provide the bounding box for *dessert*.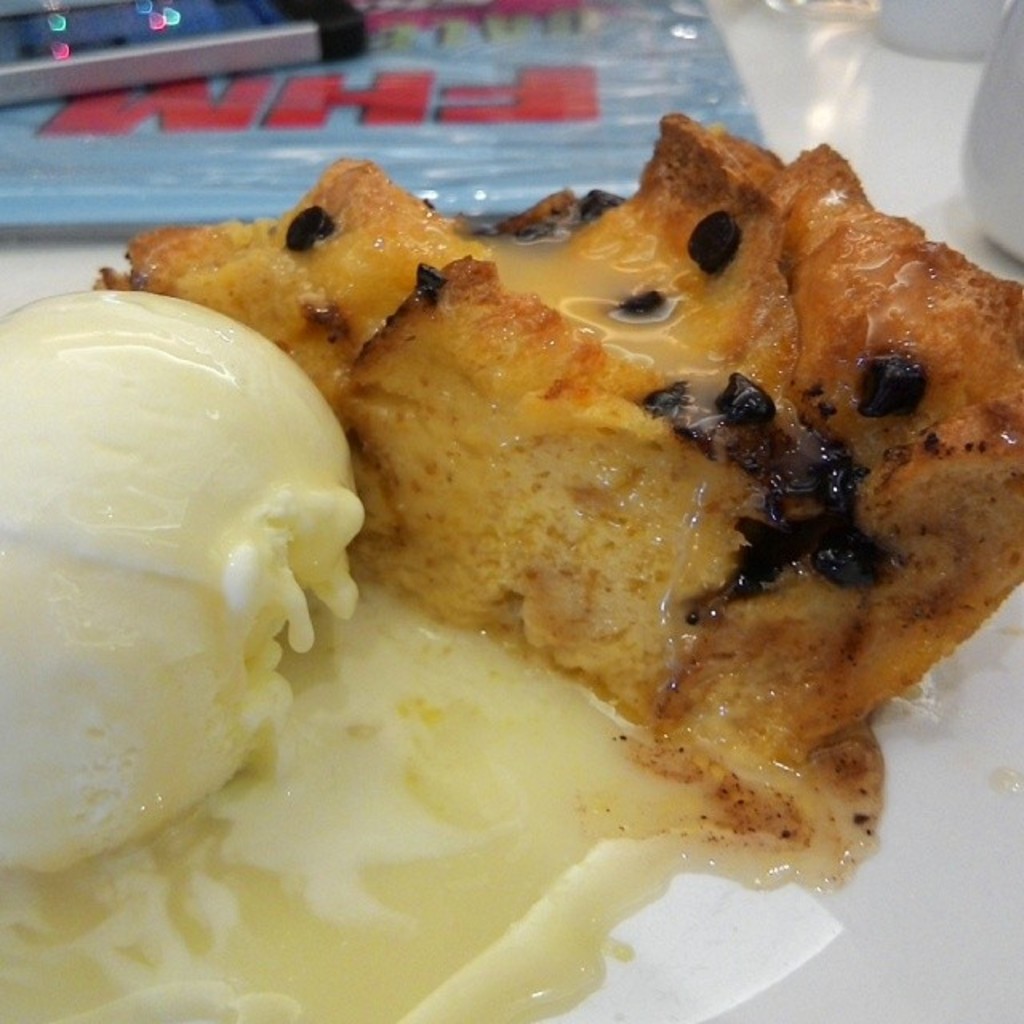
BBox(0, 109, 1022, 1019).
